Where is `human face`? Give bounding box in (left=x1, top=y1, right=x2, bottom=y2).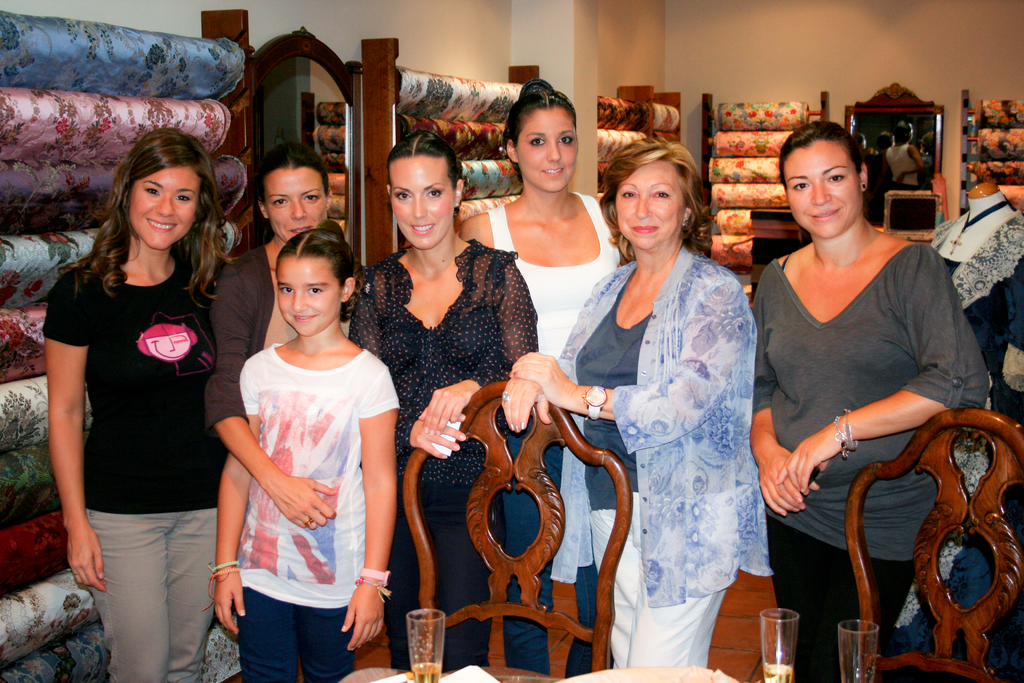
(left=618, top=161, right=685, bottom=251).
